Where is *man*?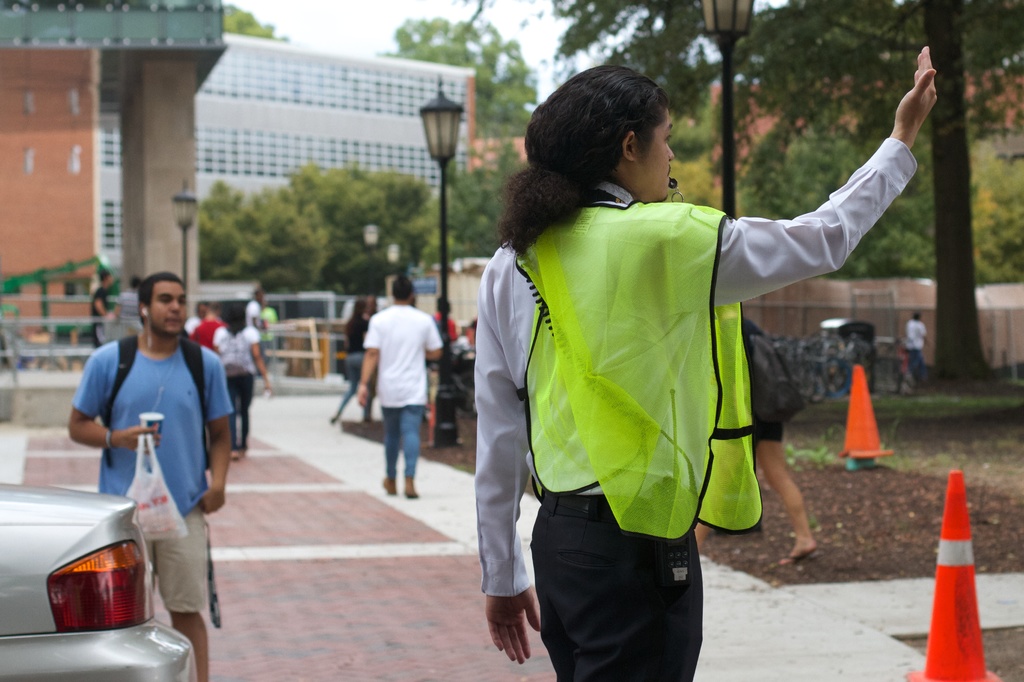
(left=74, top=262, right=239, bottom=634).
